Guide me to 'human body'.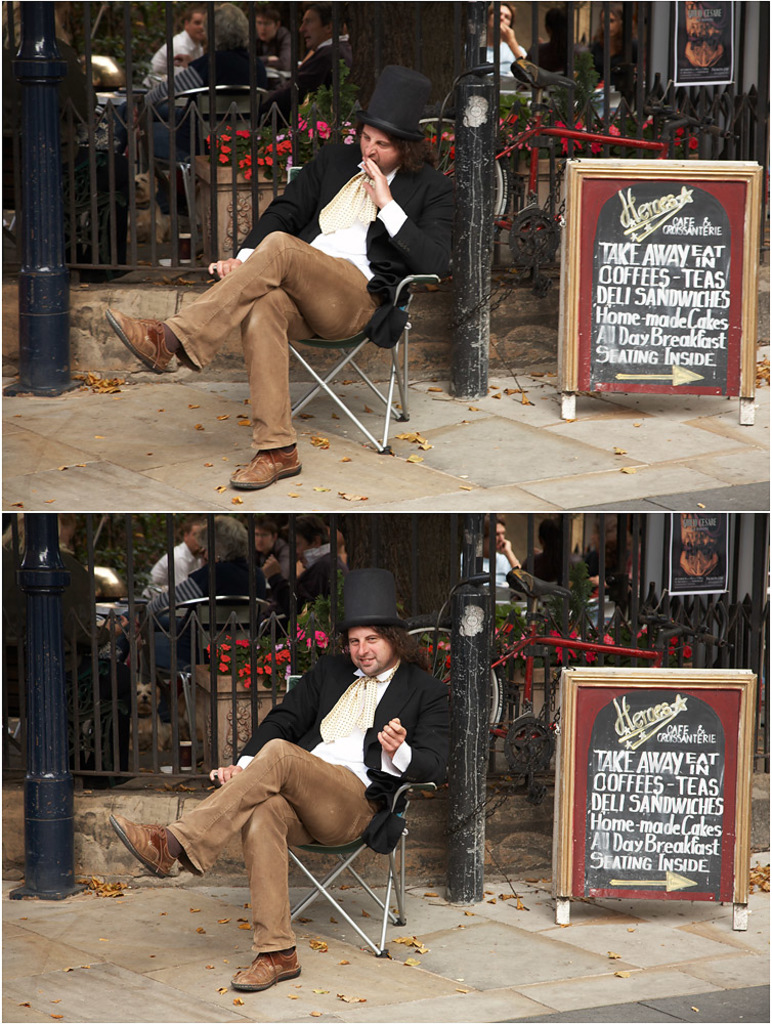
Guidance: 470, 0, 530, 93.
